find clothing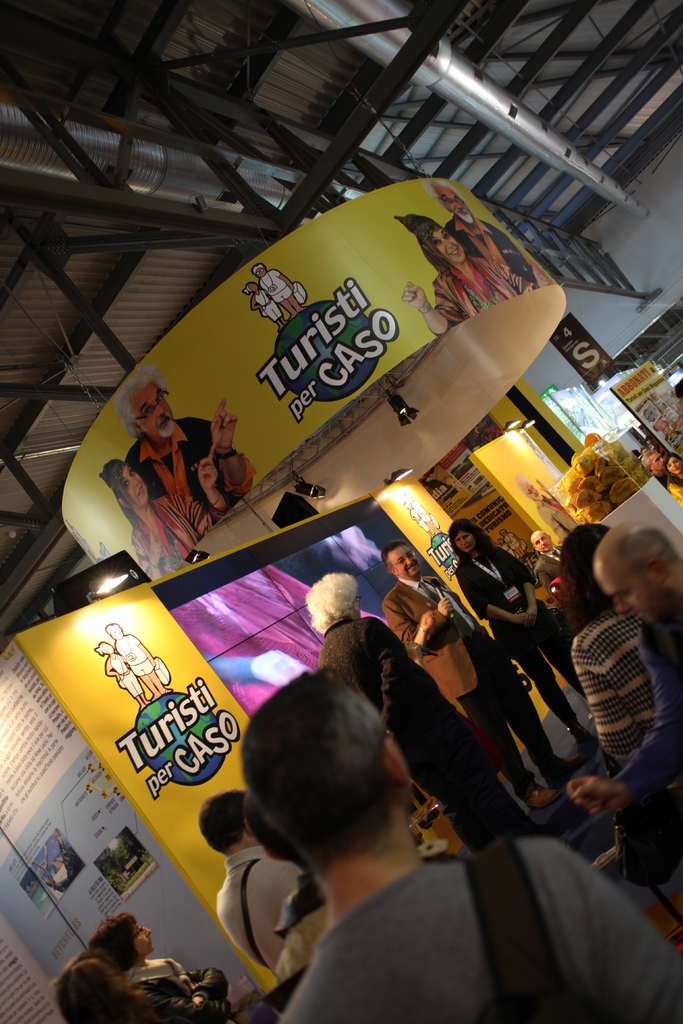
<bbox>269, 836, 679, 1021</bbox>
